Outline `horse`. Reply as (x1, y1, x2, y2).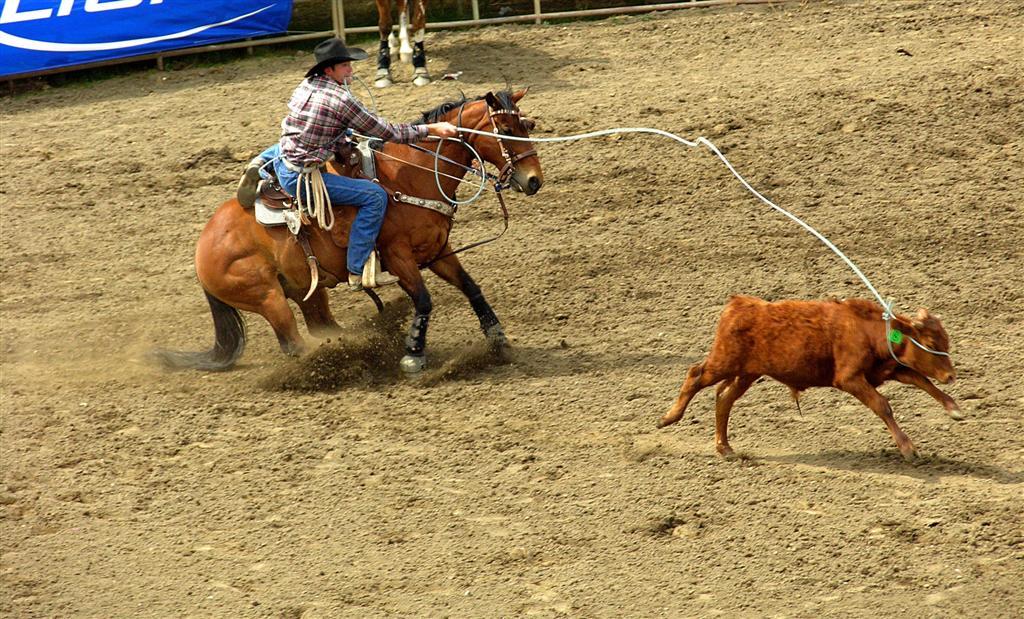
(192, 79, 544, 392).
